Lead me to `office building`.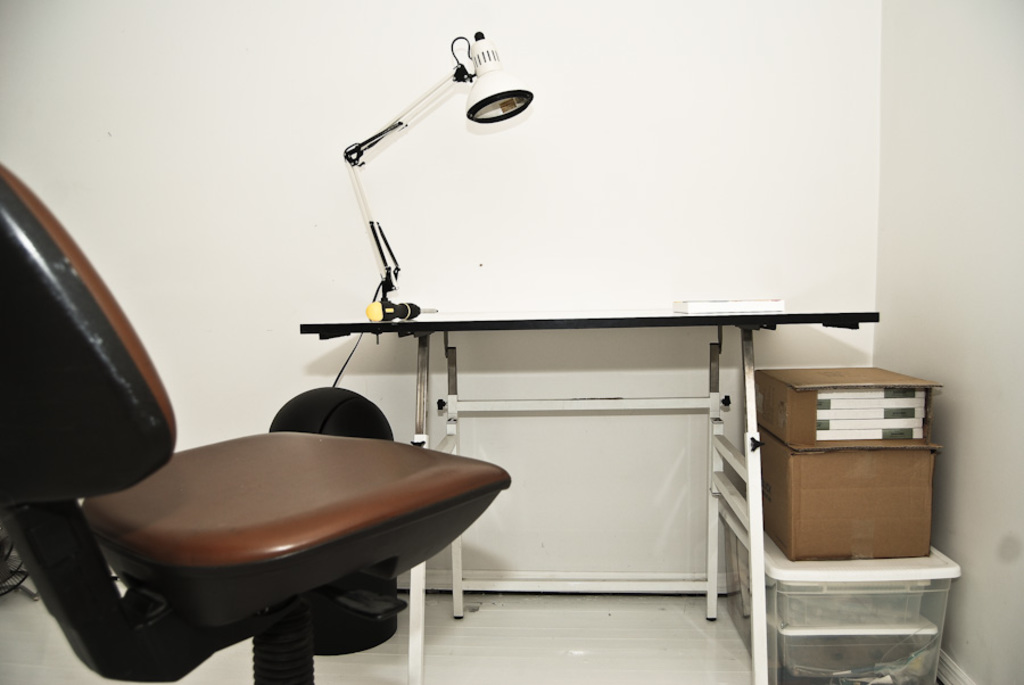
Lead to 58 36 873 663.
